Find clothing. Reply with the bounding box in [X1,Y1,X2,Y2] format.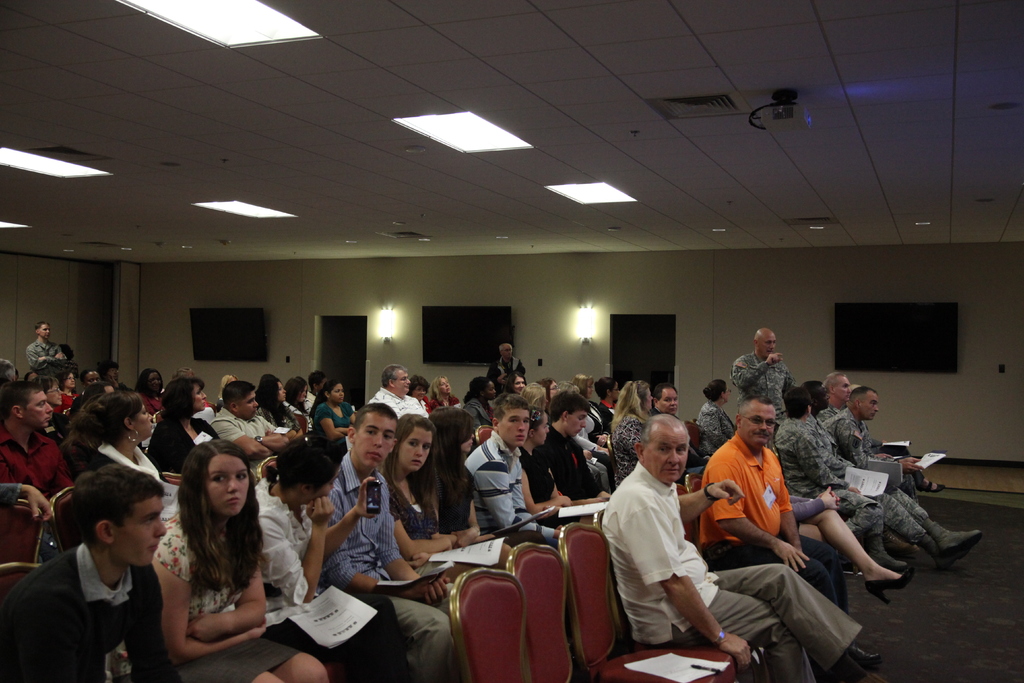
[384,460,450,540].
